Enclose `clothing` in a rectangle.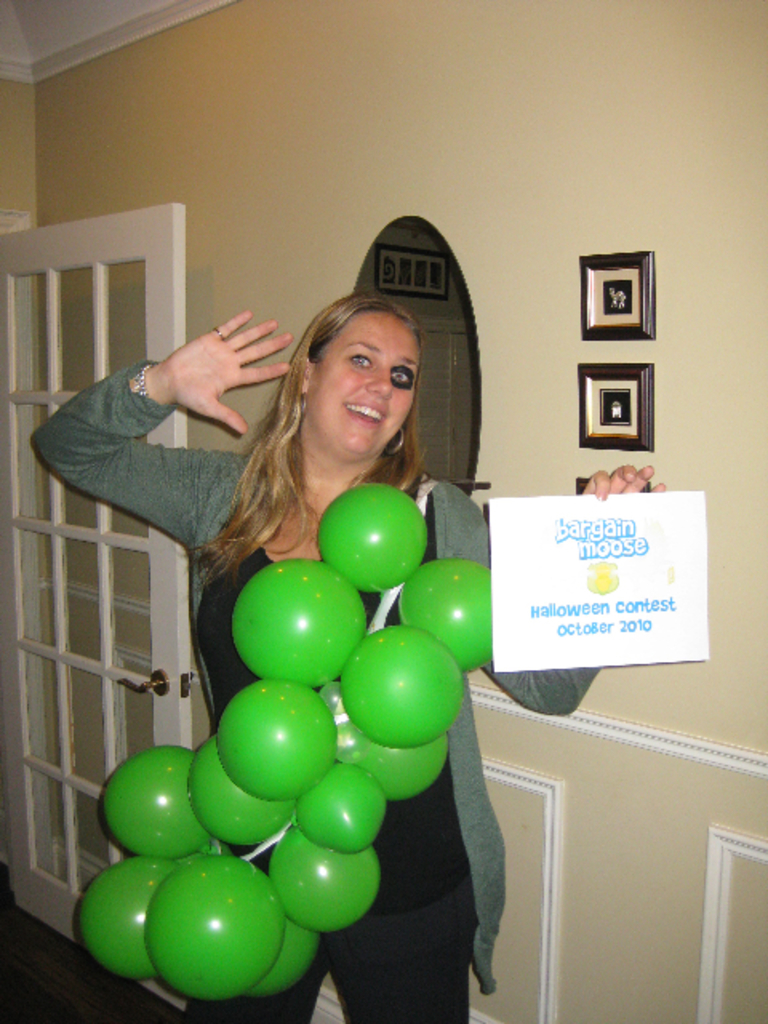
[x1=30, y1=355, x2=602, y2=1022].
